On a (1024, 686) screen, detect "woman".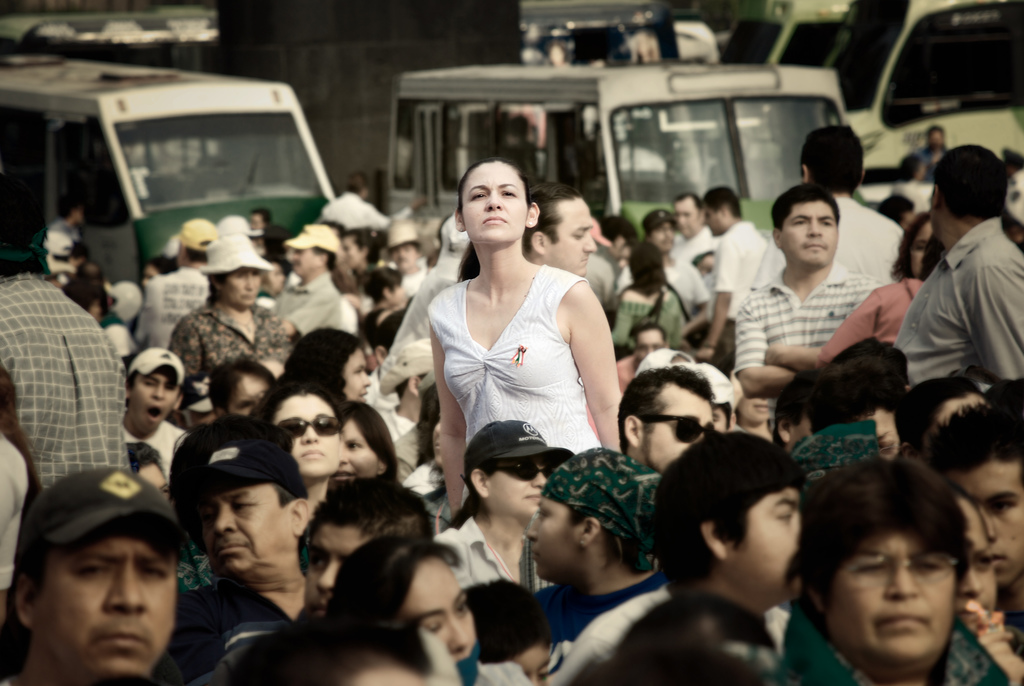
(335,401,399,491).
